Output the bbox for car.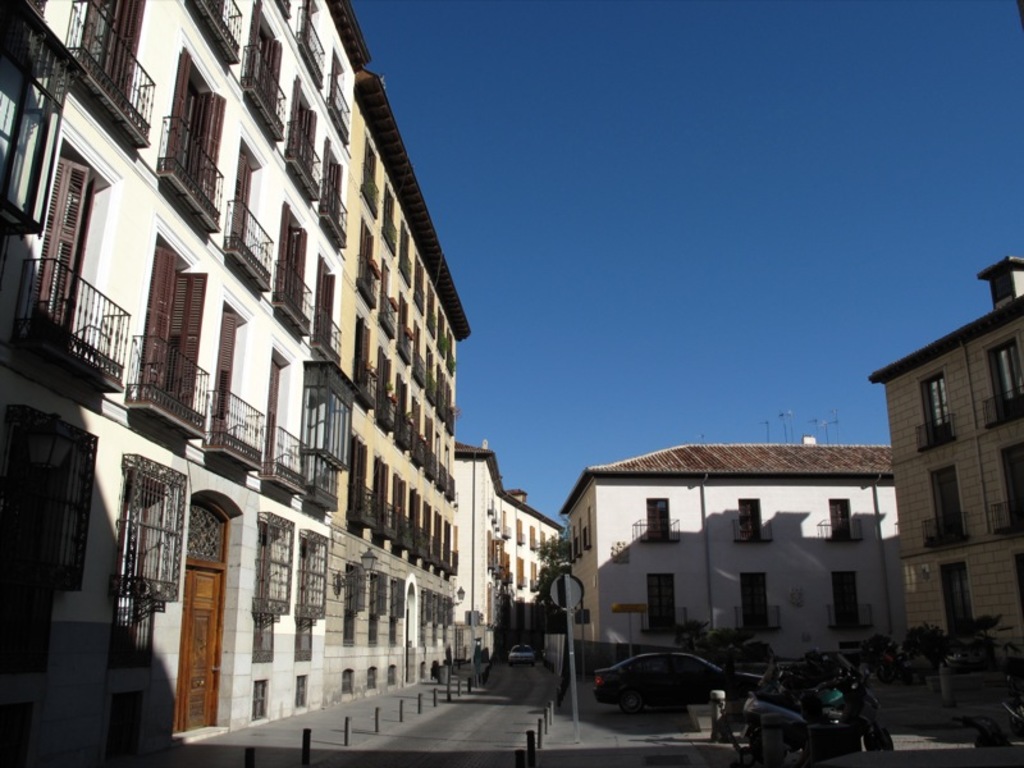
rect(508, 644, 538, 669).
